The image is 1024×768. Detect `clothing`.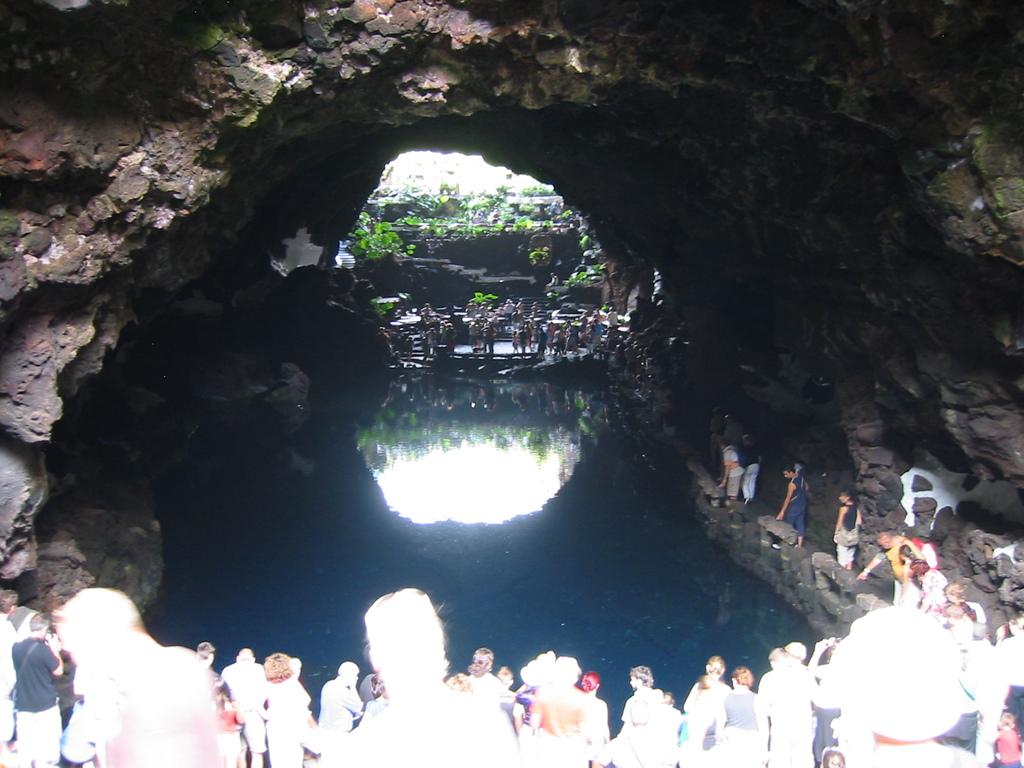
Detection: {"left": 740, "top": 439, "right": 759, "bottom": 504}.
